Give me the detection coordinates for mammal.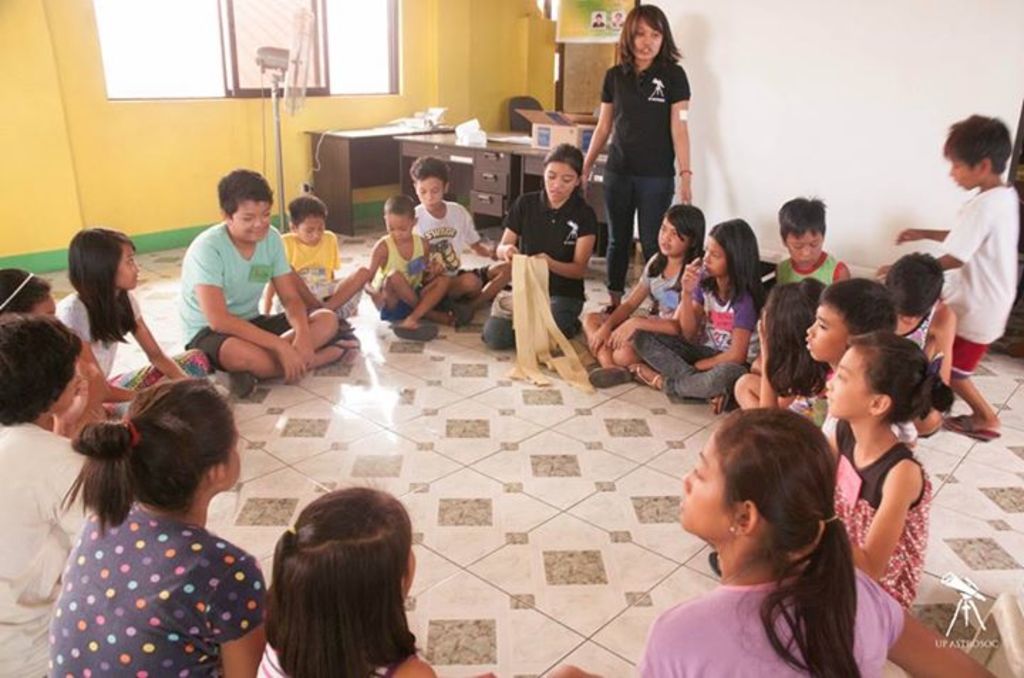
select_region(256, 485, 439, 677).
